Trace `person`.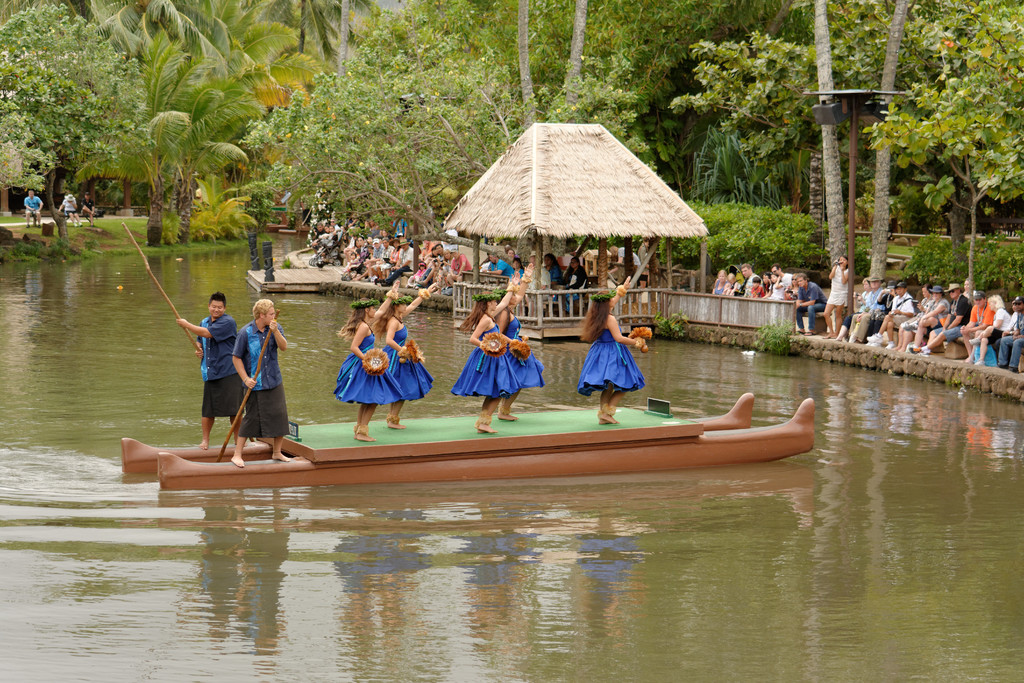
Traced to 230/296/291/472.
